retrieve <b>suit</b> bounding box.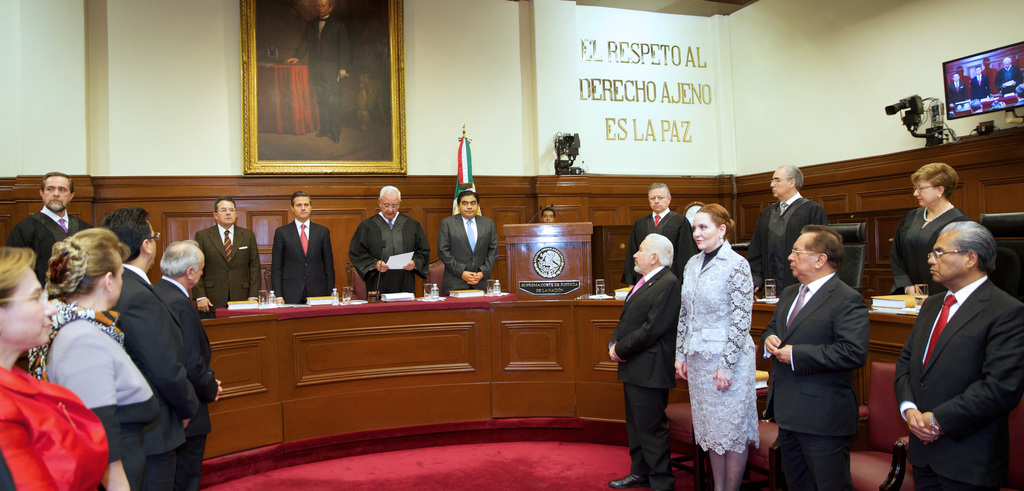
Bounding box: (606,266,682,490).
